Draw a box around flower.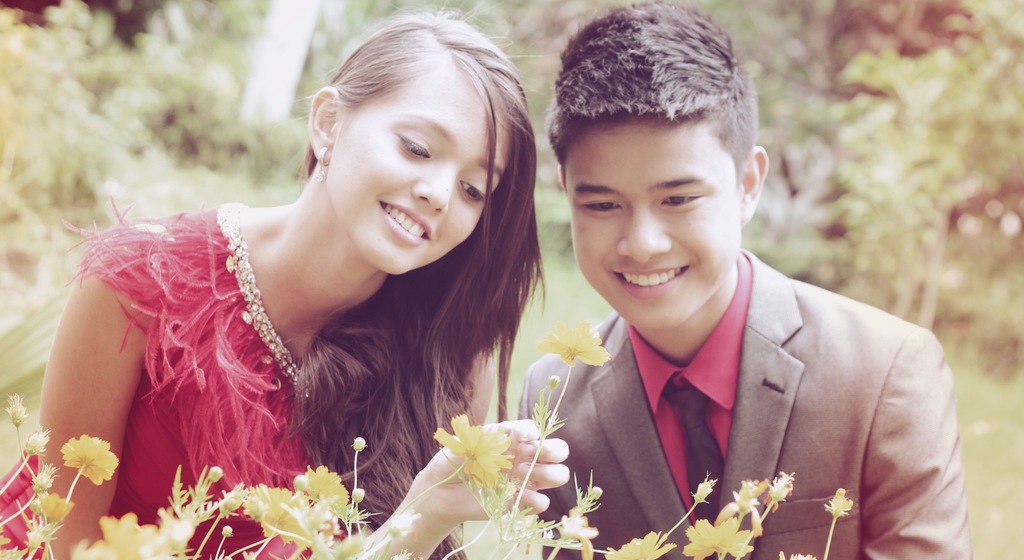
left=244, top=486, right=315, bottom=546.
